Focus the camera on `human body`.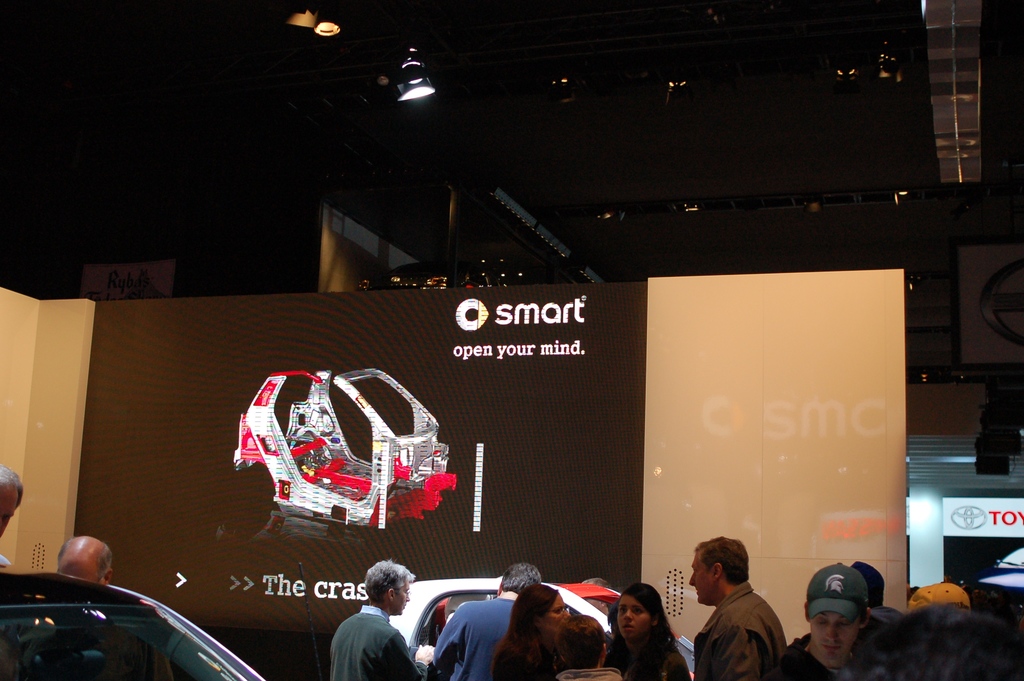
Focus region: crop(492, 618, 566, 680).
